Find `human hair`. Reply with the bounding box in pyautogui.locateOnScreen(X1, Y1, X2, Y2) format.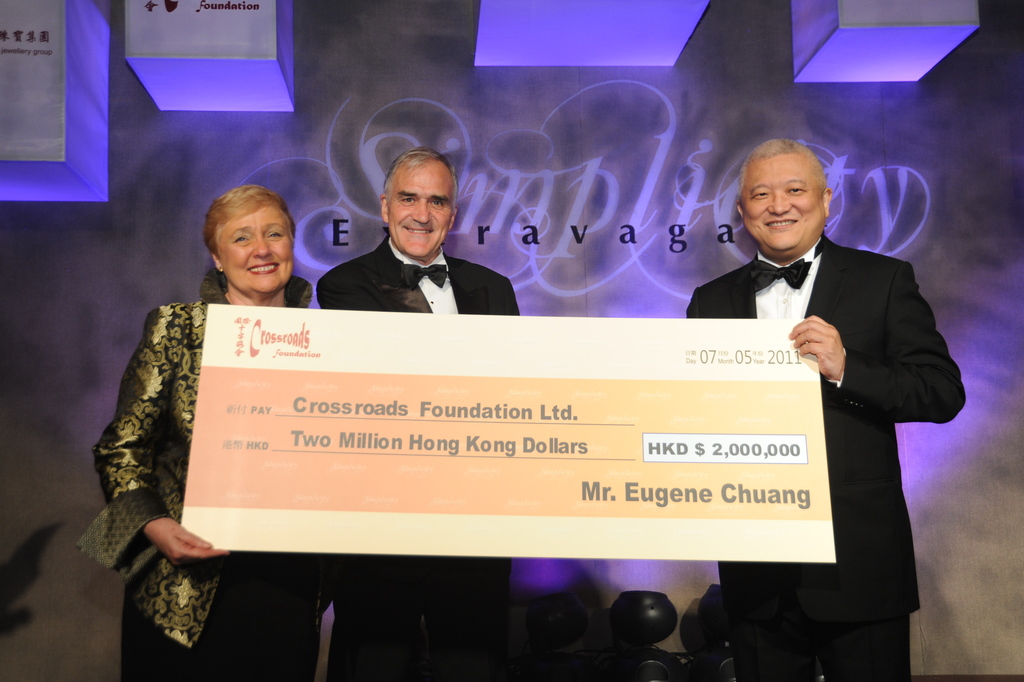
pyautogui.locateOnScreen(736, 140, 828, 204).
